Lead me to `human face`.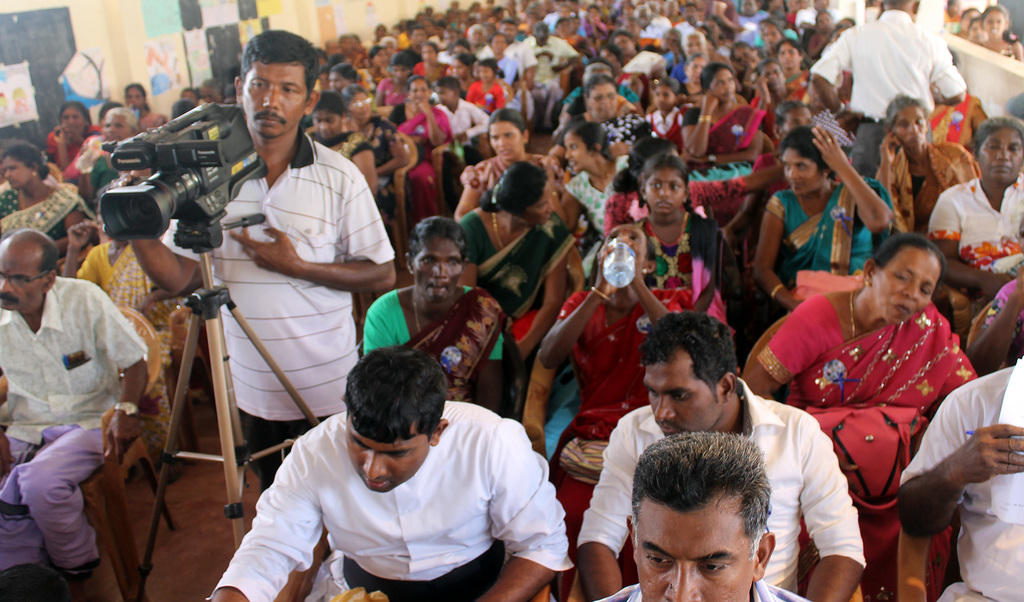
Lead to [409, 78, 428, 106].
